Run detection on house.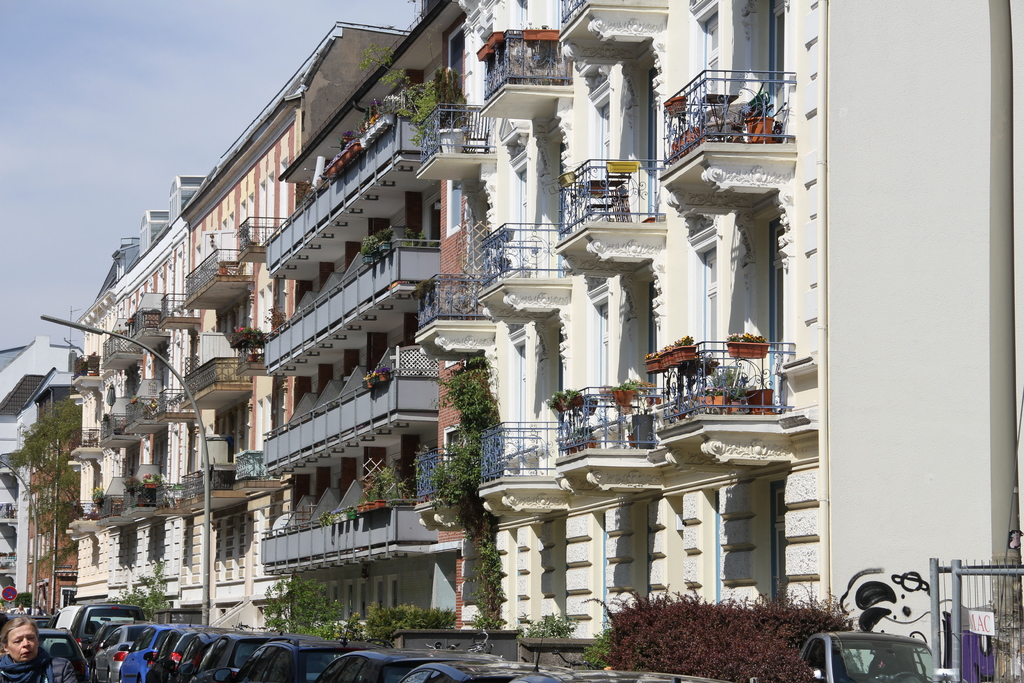
Result: (0,334,86,609).
